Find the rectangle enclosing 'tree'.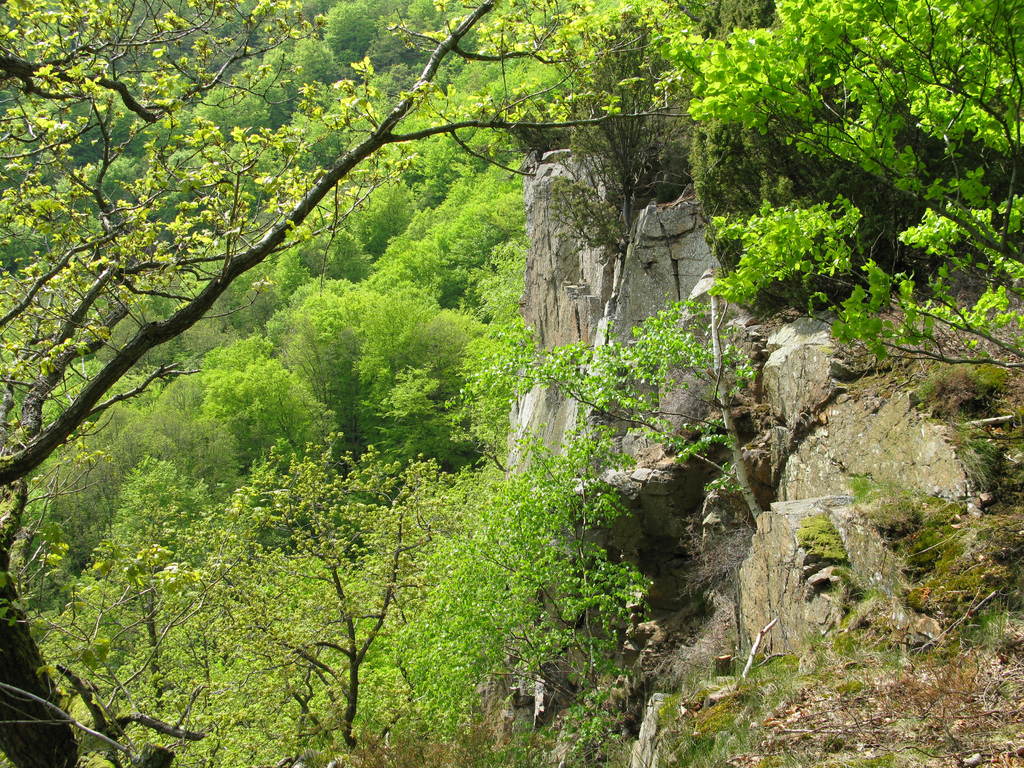
657 24 1011 408.
